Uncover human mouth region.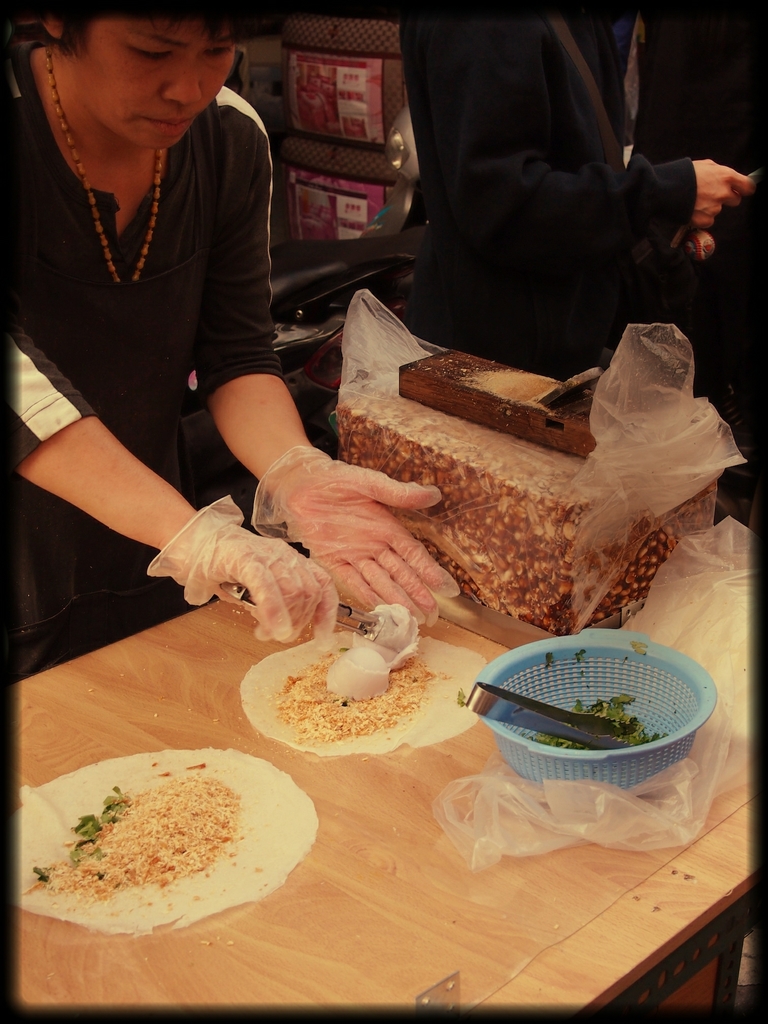
Uncovered: pyautogui.locateOnScreen(137, 106, 200, 137).
